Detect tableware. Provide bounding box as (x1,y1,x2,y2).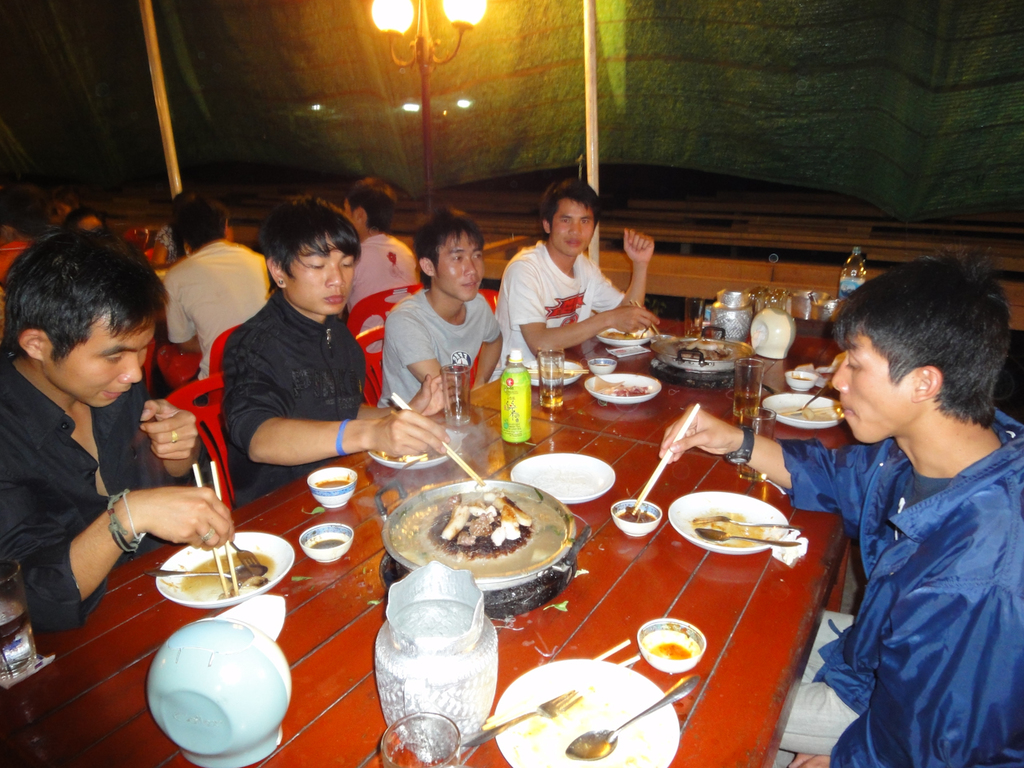
(510,454,617,502).
